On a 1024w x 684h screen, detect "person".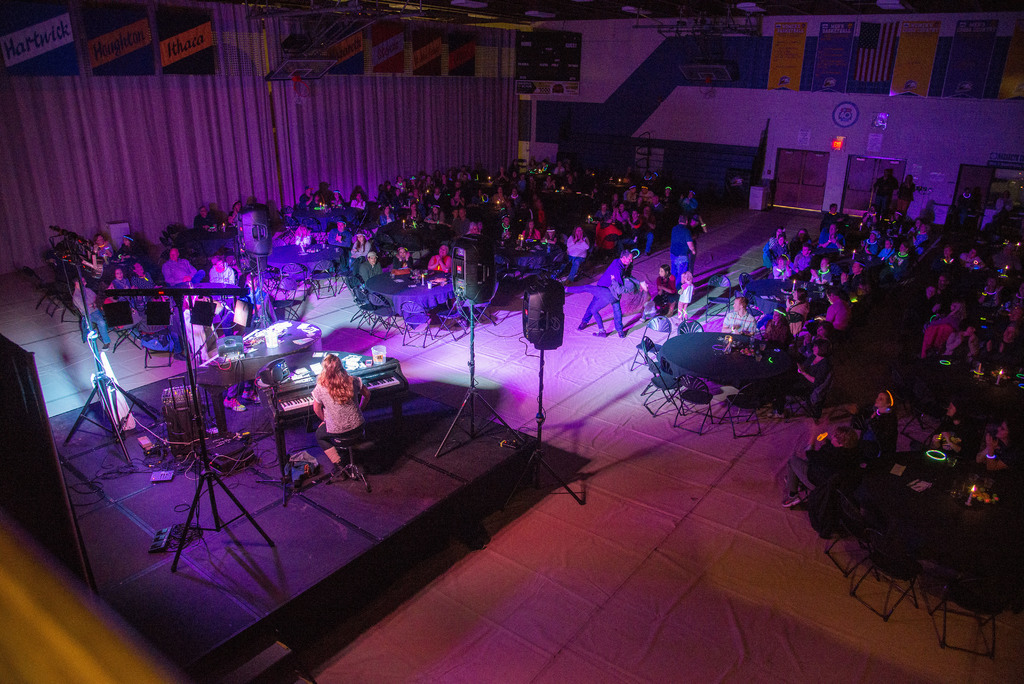
<bbox>540, 227, 554, 252</bbox>.
